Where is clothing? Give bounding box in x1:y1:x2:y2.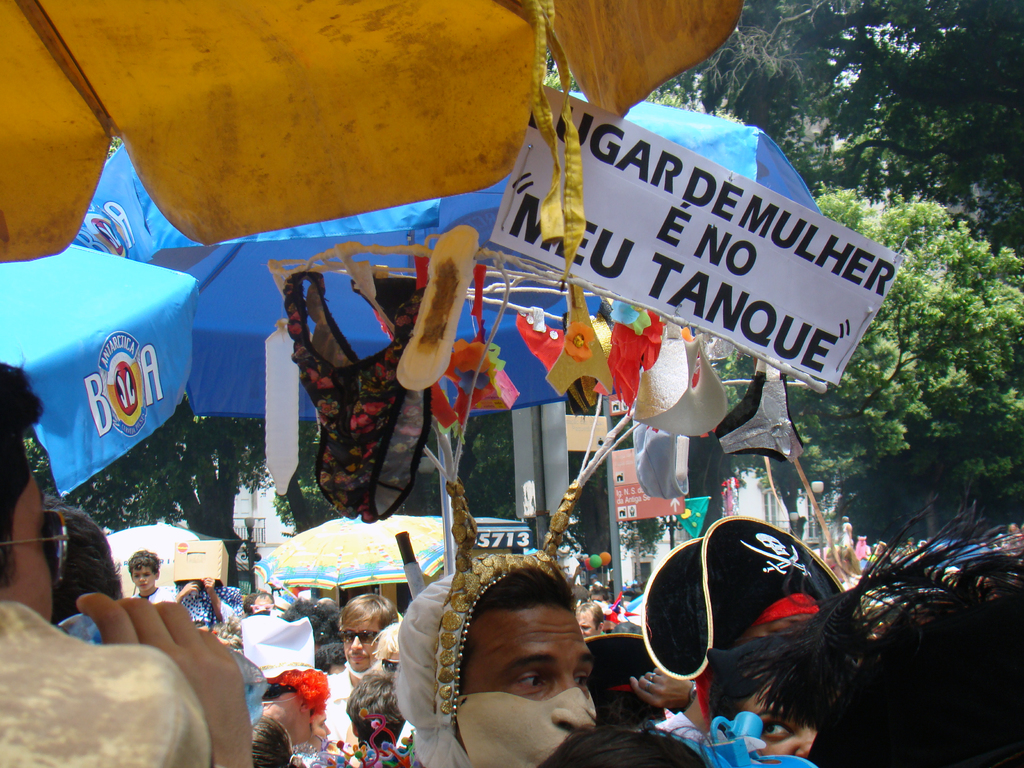
305:655:358:742.
